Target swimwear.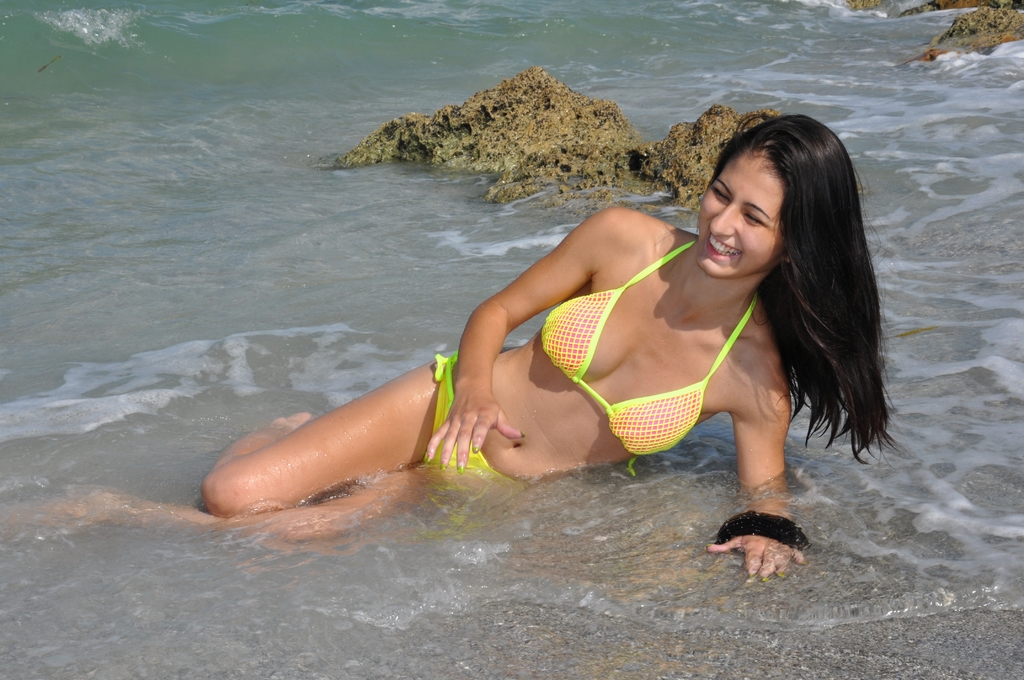
Target region: 420,353,524,521.
